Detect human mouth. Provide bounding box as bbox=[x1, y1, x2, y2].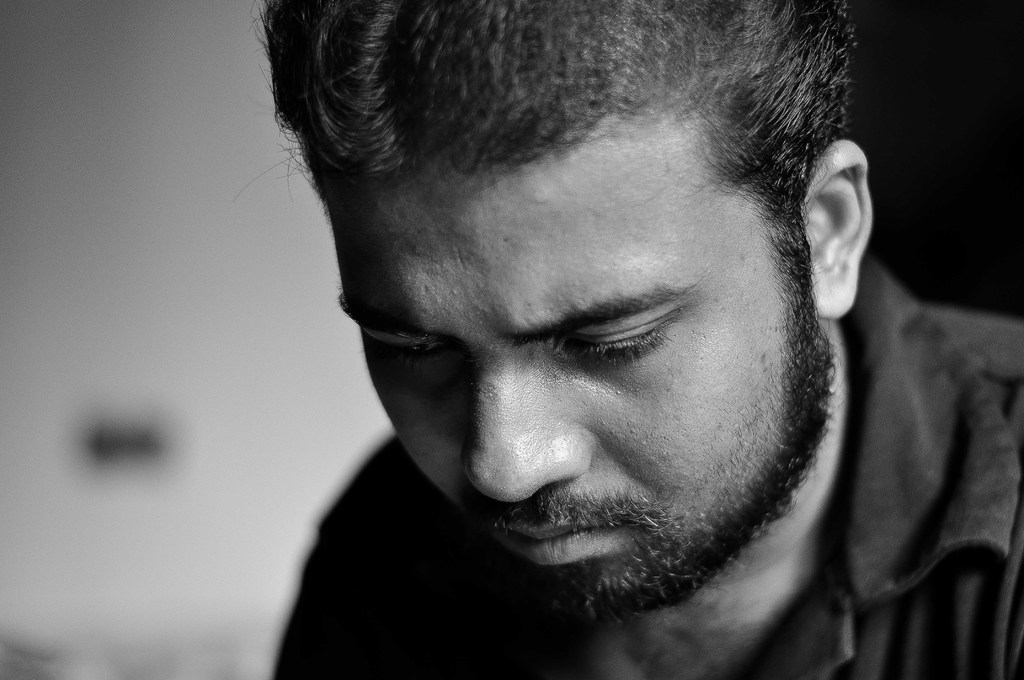
bbox=[492, 504, 639, 587].
